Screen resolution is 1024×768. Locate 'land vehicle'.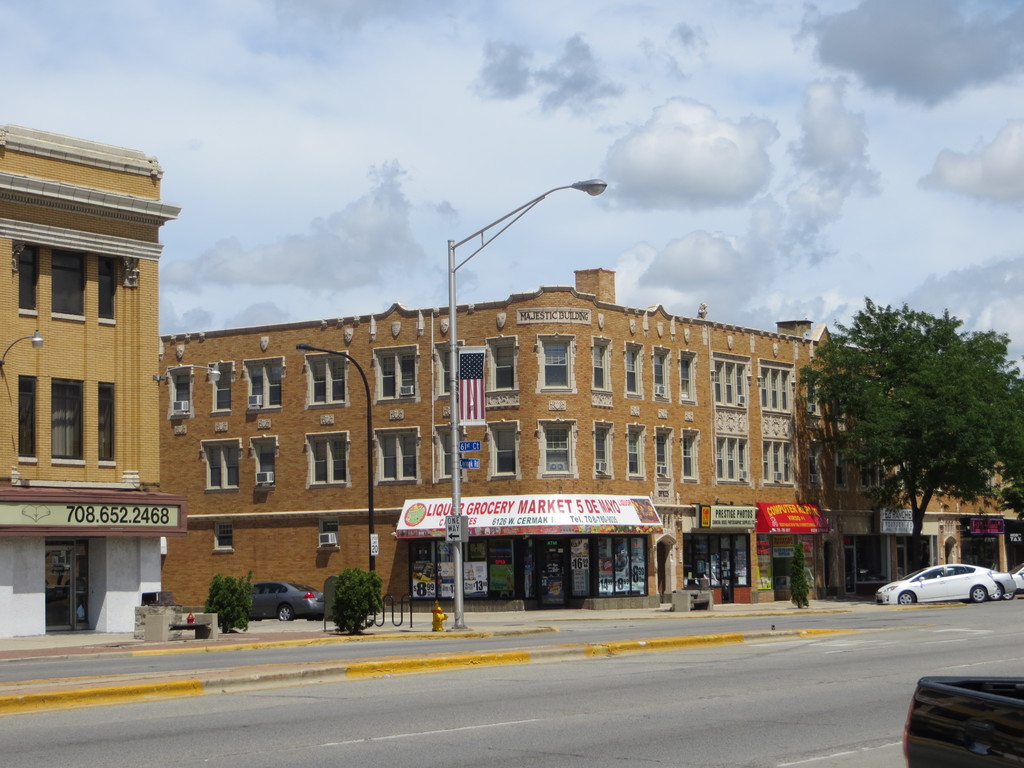
902,674,1023,767.
